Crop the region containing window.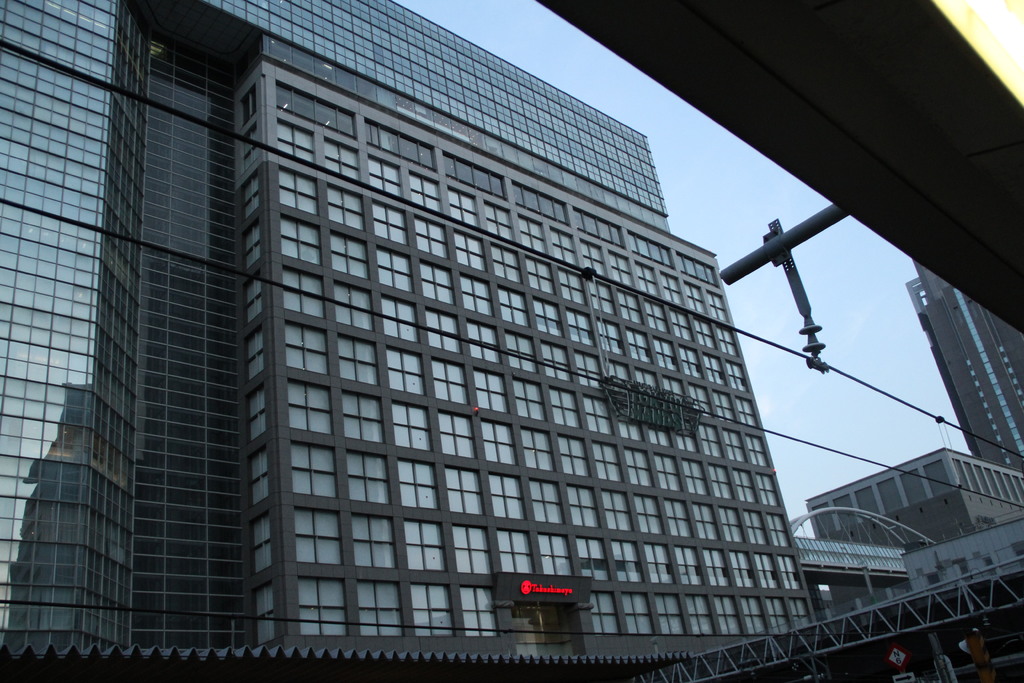
Crop region: <bbox>714, 322, 740, 358</bbox>.
